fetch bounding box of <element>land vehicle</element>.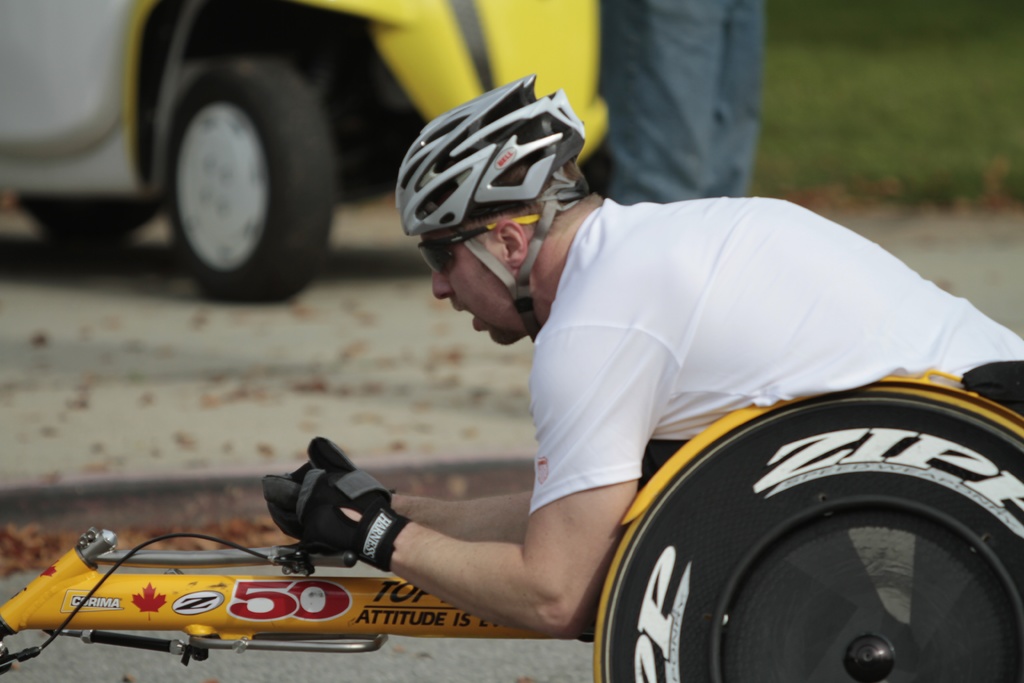
Bbox: box=[0, 0, 614, 302].
